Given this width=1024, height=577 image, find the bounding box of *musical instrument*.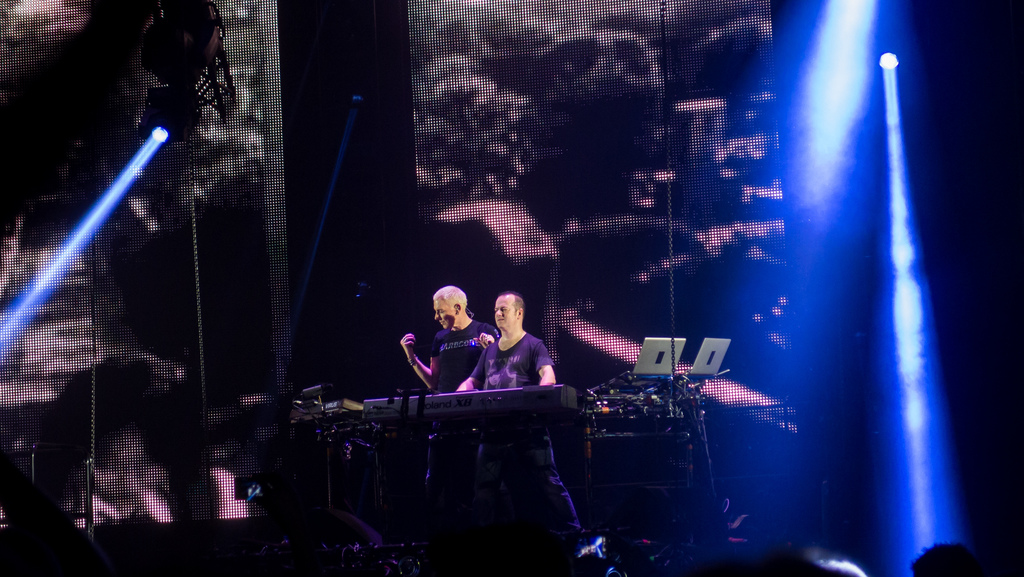
crop(360, 391, 580, 415).
